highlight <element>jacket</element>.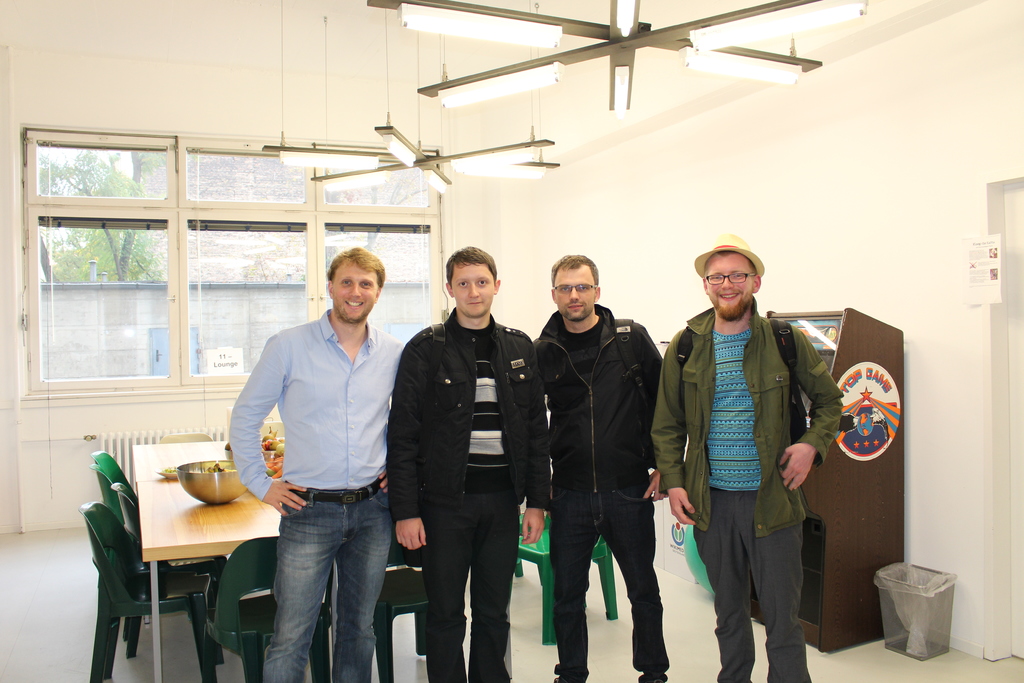
Highlighted region: region(390, 303, 556, 513).
